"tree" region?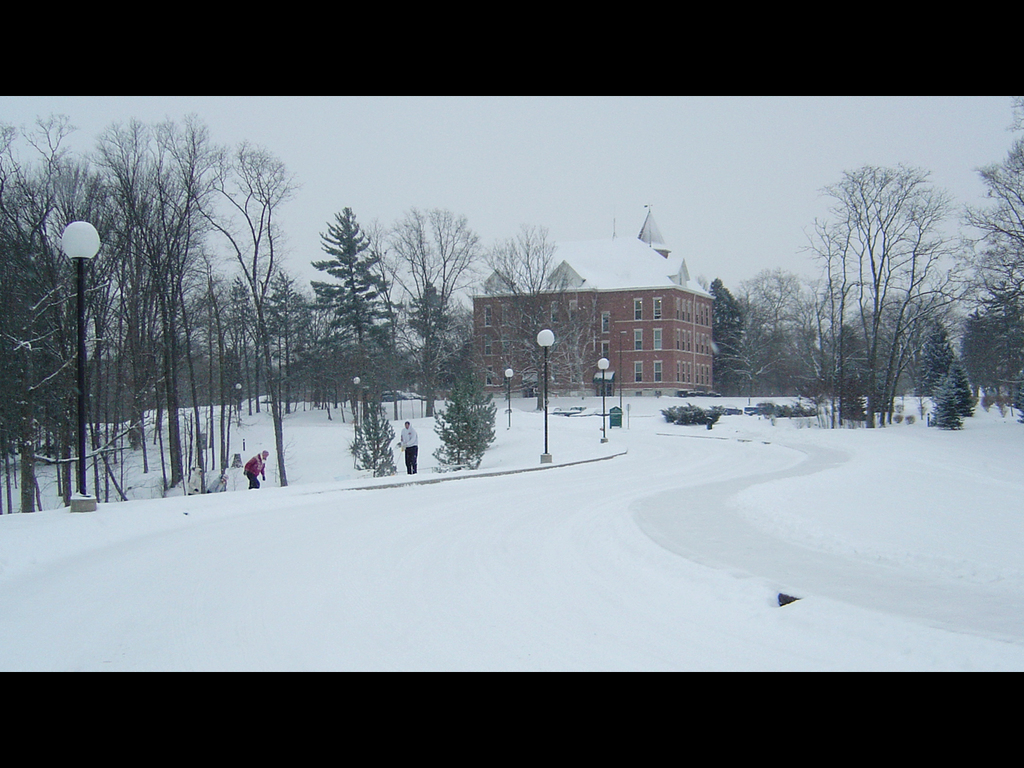
<region>162, 108, 292, 486</region>
